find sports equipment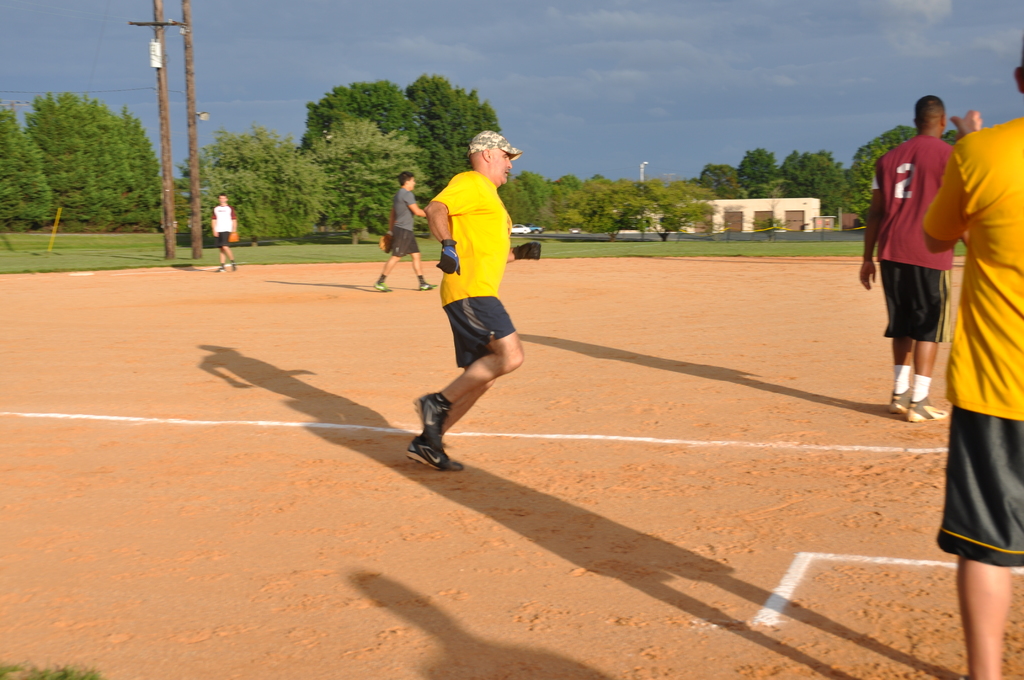
select_region(229, 229, 241, 242)
